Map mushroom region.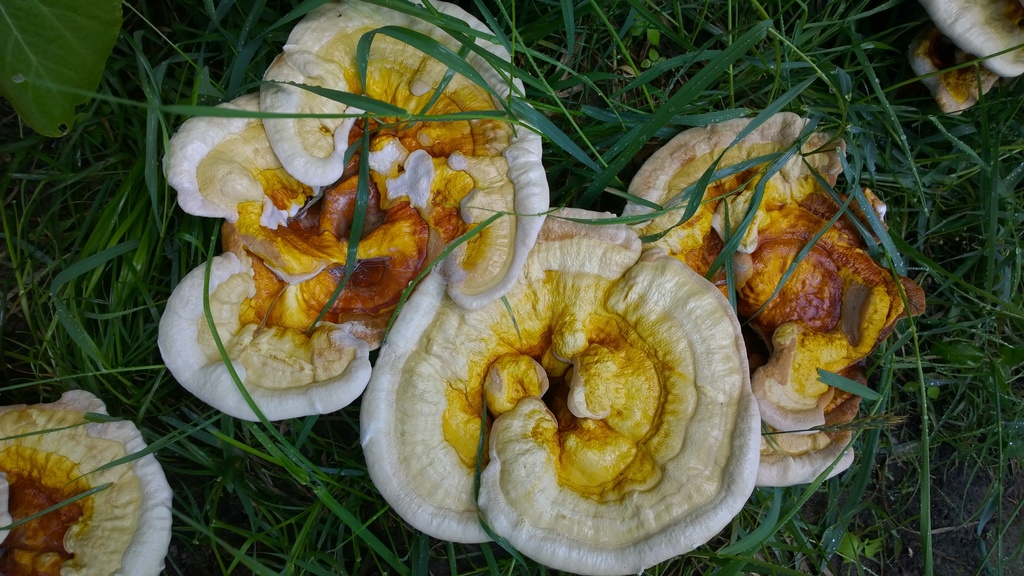
Mapped to [left=0, top=388, right=174, bottom=575].
